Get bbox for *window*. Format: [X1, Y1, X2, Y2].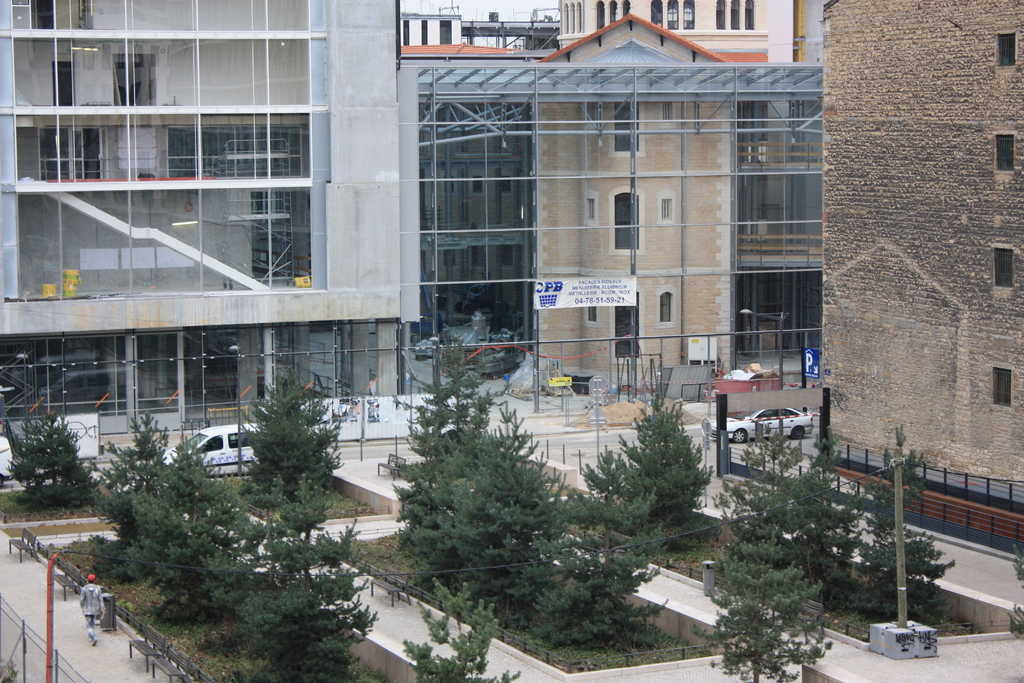
[614, 100, 639, 152].
